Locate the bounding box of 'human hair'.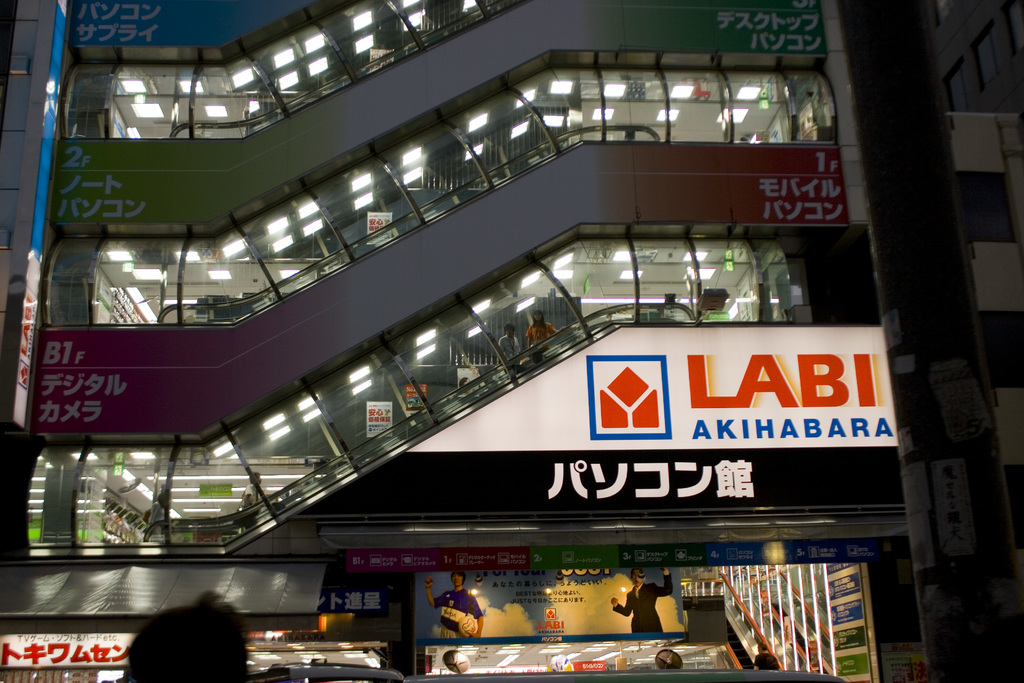
Bounding box: detection(758, 641, 767, 652).
